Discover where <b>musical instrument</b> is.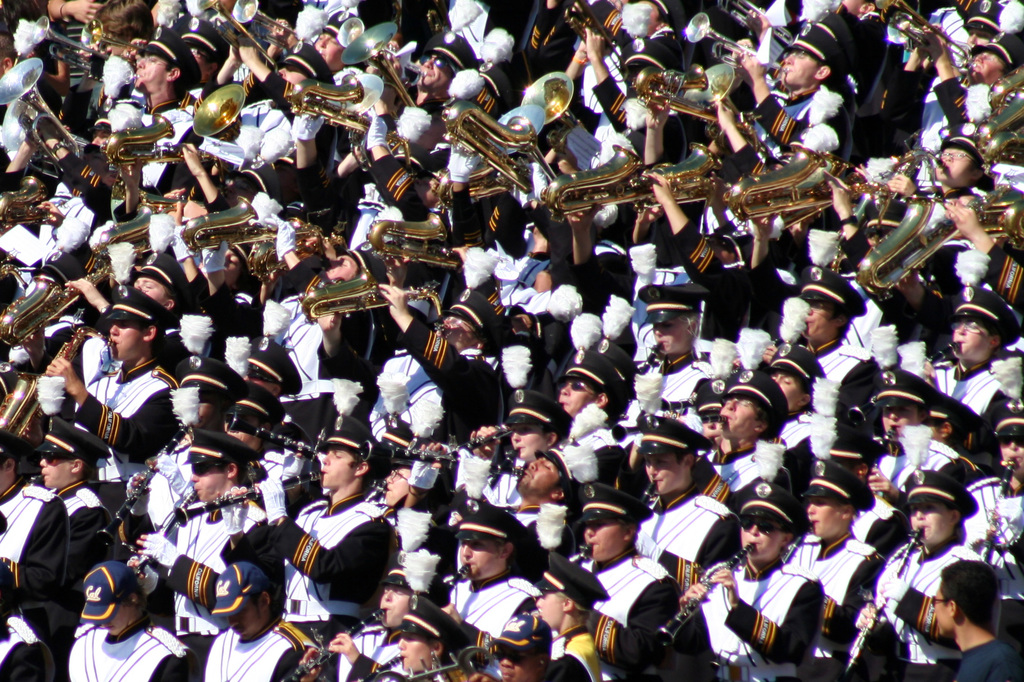
Discovered at crop(433, 170, 518, 214).
